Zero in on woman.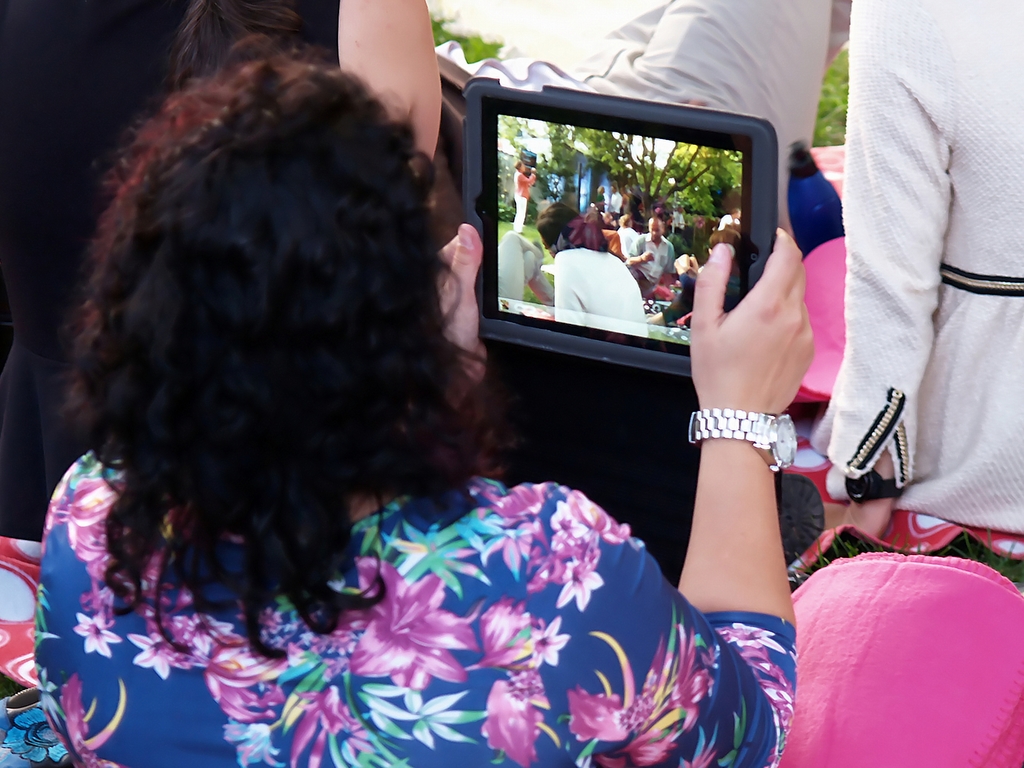
Zeroed in: {"left": 6, "top": 33, "right": 817, "bottom": 767}.
